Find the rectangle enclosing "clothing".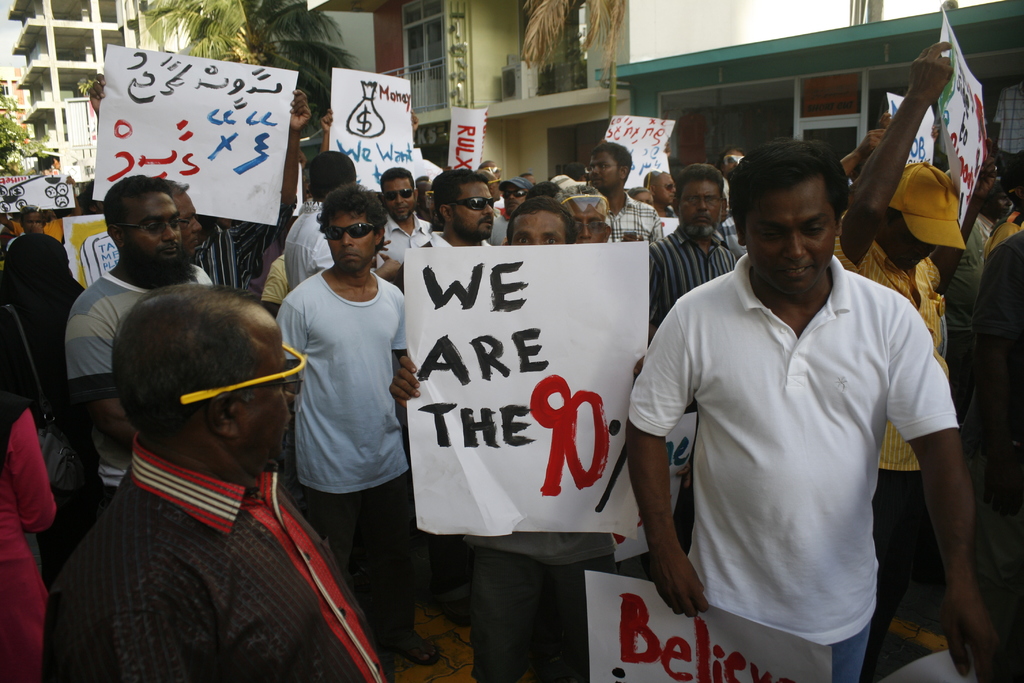
944 224 990 422.
